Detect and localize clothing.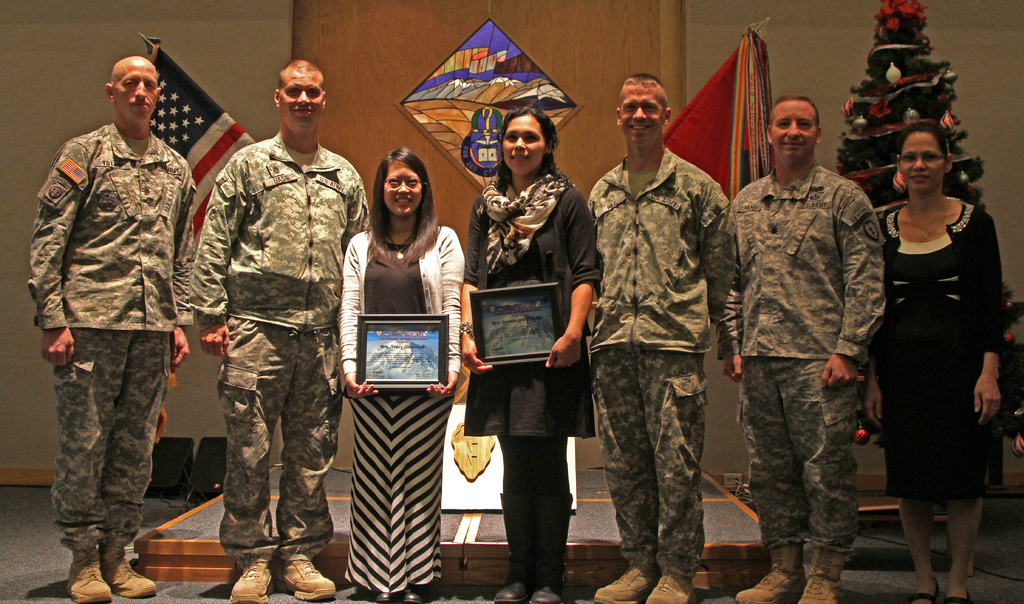
Localized at x1=591, y1=154, x2=736, y2=571.
